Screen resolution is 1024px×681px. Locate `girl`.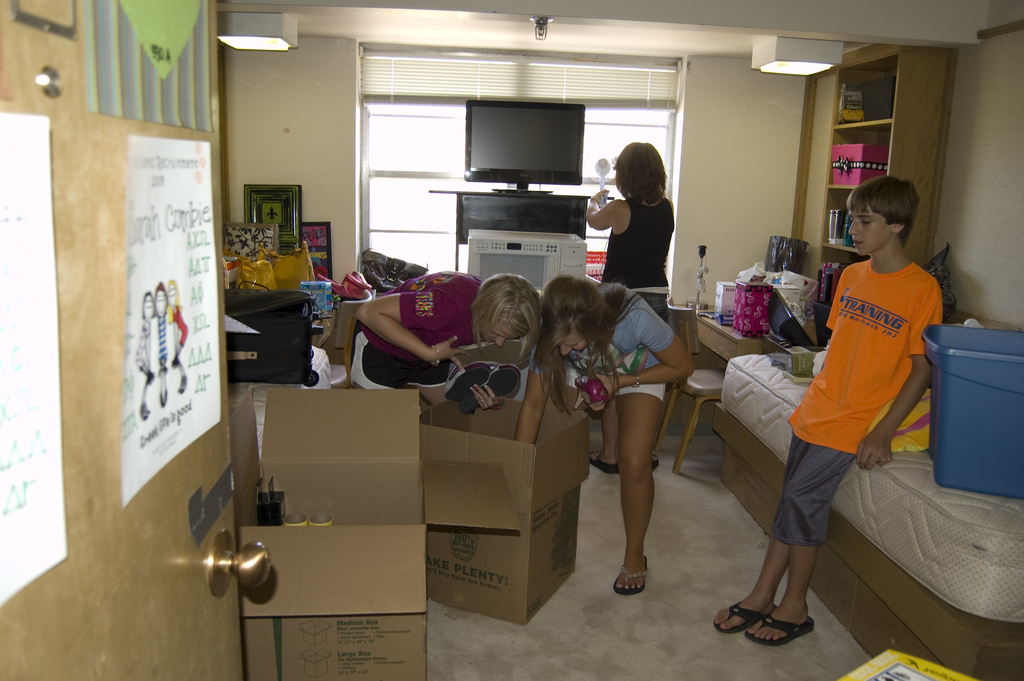
357,272,540,407.
